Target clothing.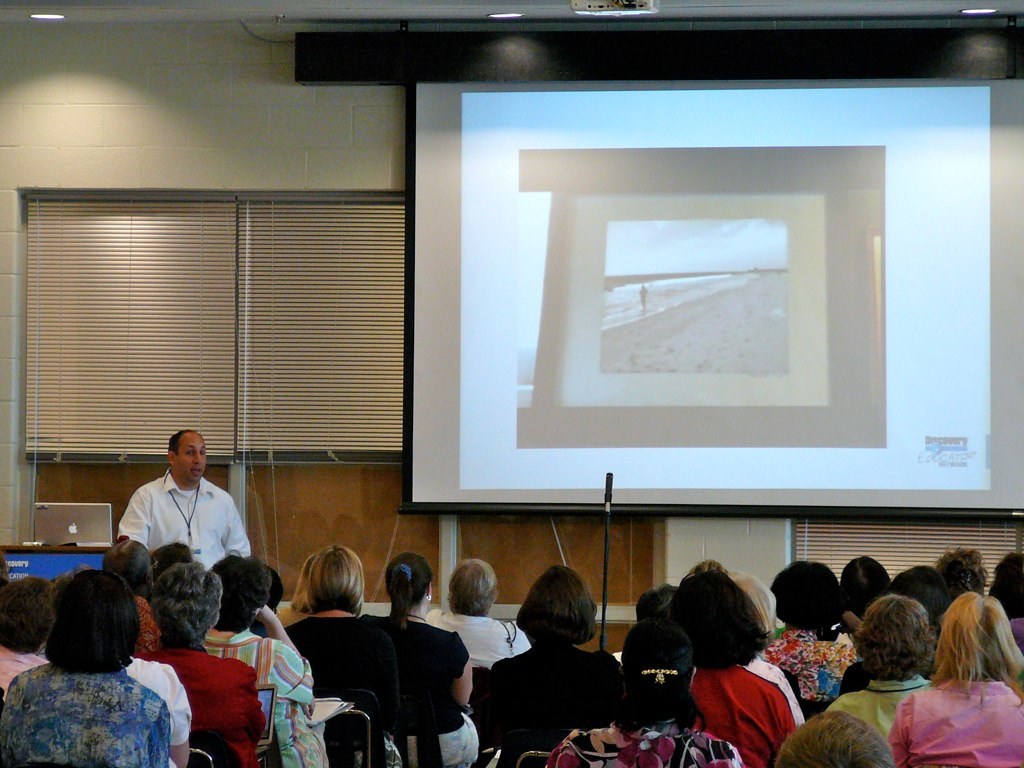
Target region: <region>149, 637, 265, 767</region>.
